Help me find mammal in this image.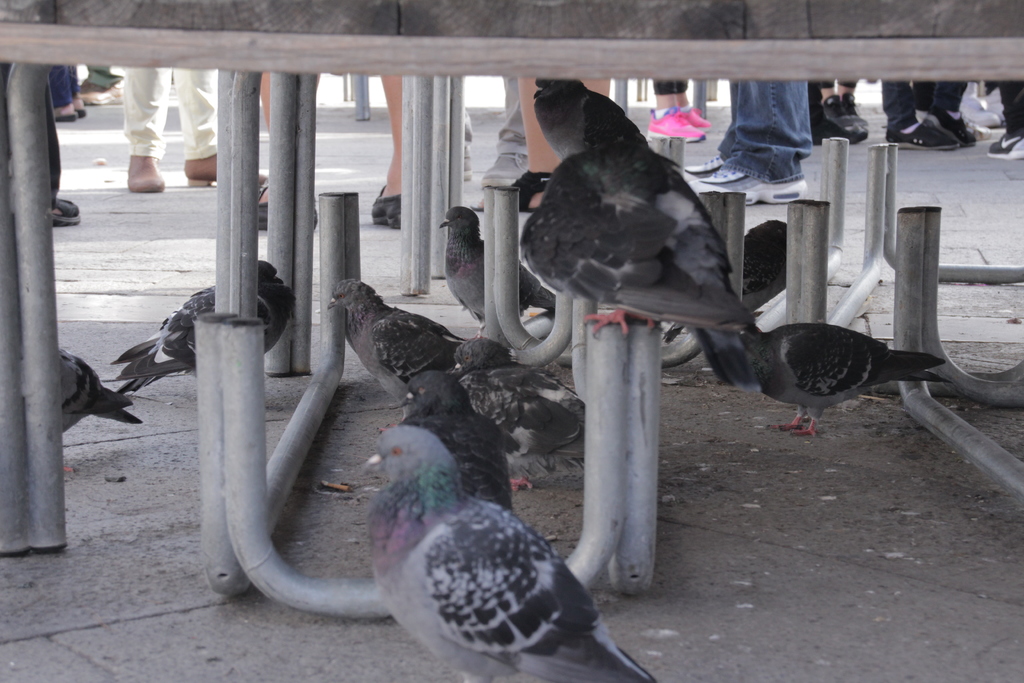
Found it: 368/78/402/230.
